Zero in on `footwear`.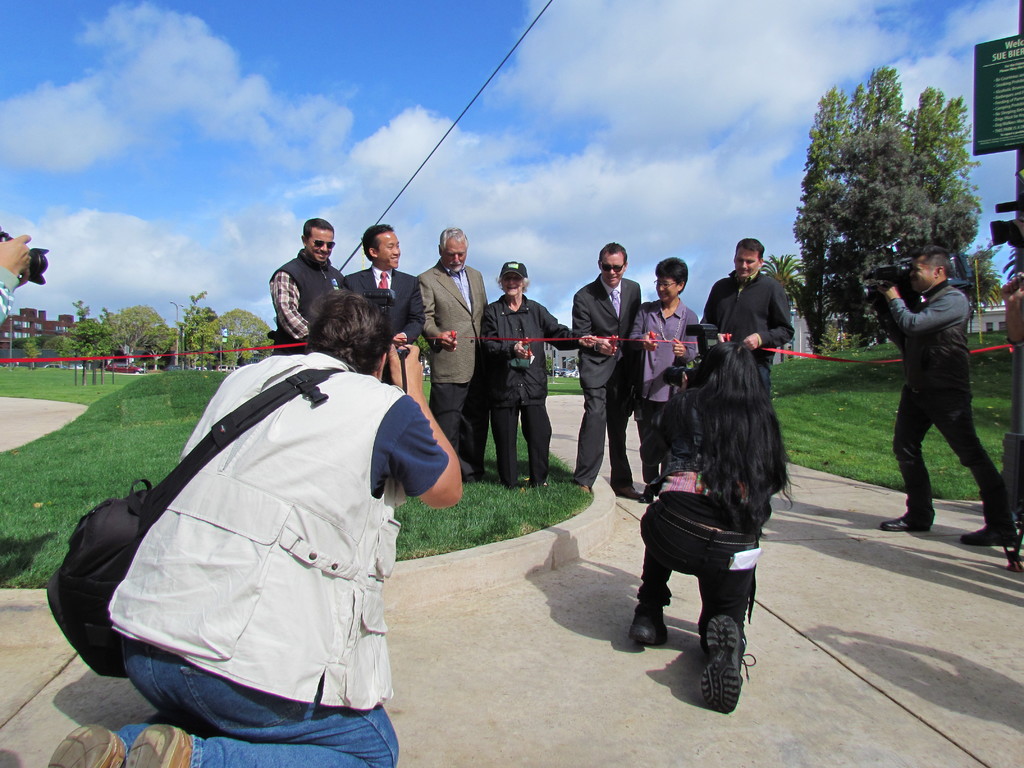
Zeroed in: region(880, 513, 935, 529).
